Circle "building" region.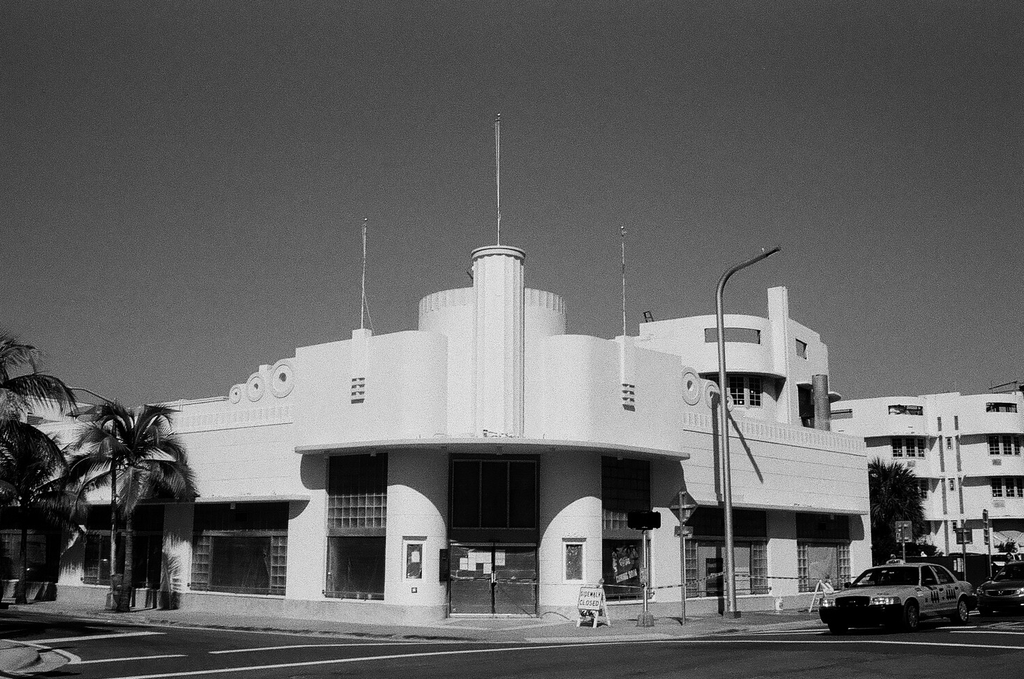
Region: BBox(834, 391, 1023, 567).
